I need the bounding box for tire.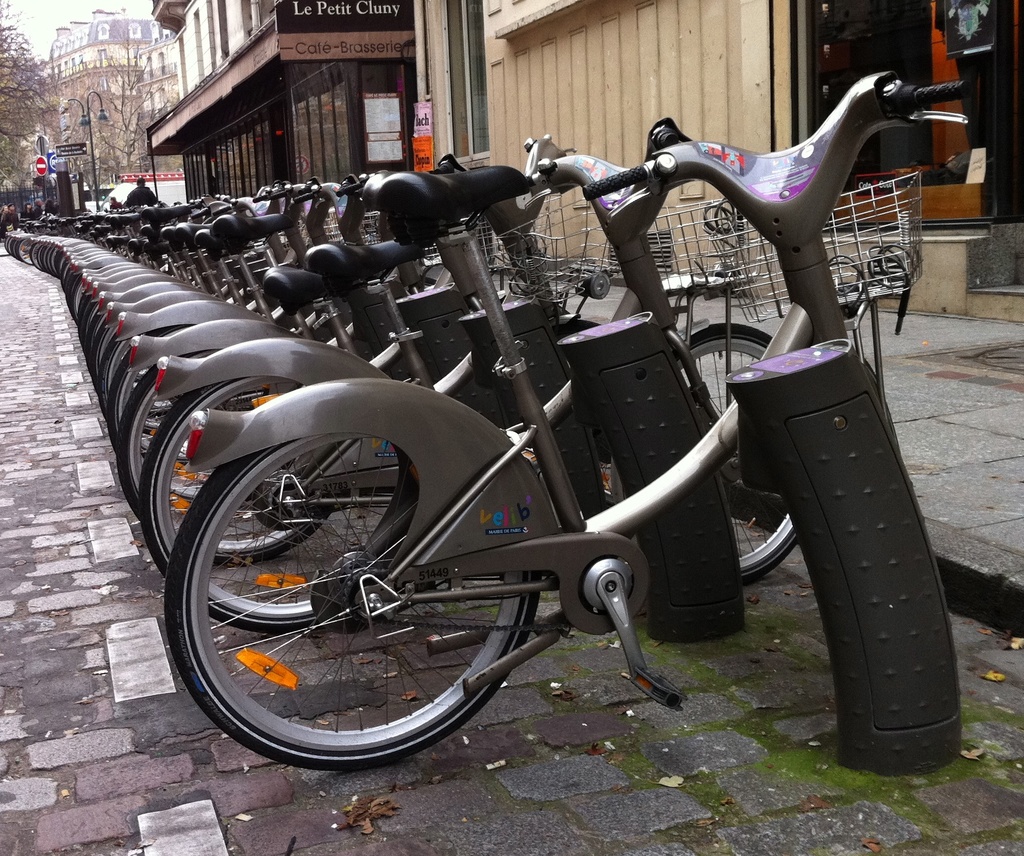
Here it is: box=[685, 321, 809, 578].
